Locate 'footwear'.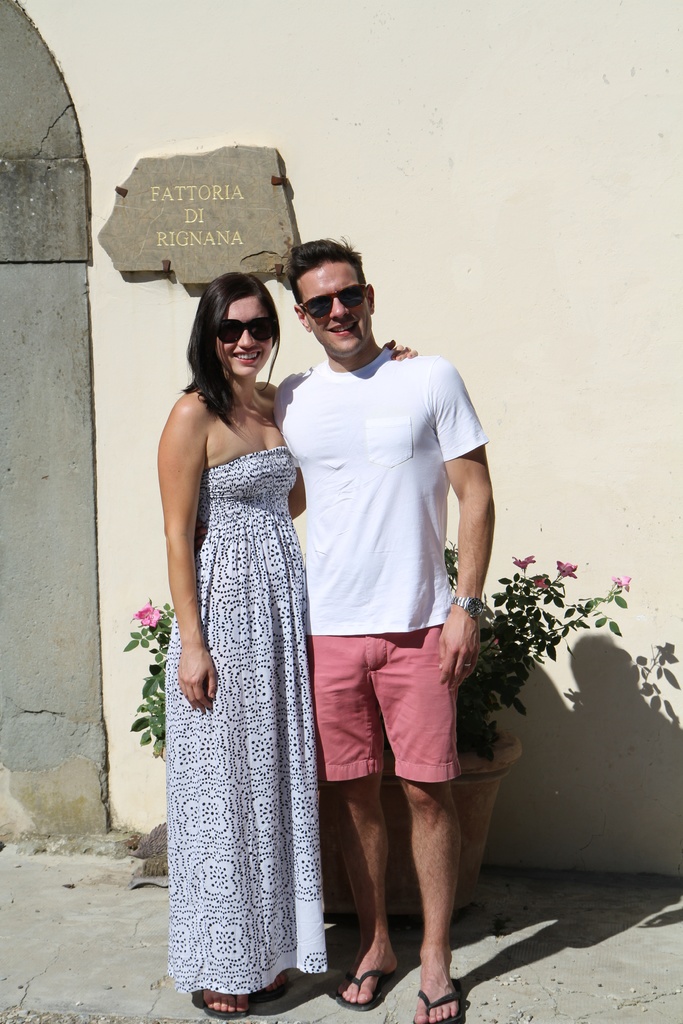
Bounding box: 406/965/459/1023.
